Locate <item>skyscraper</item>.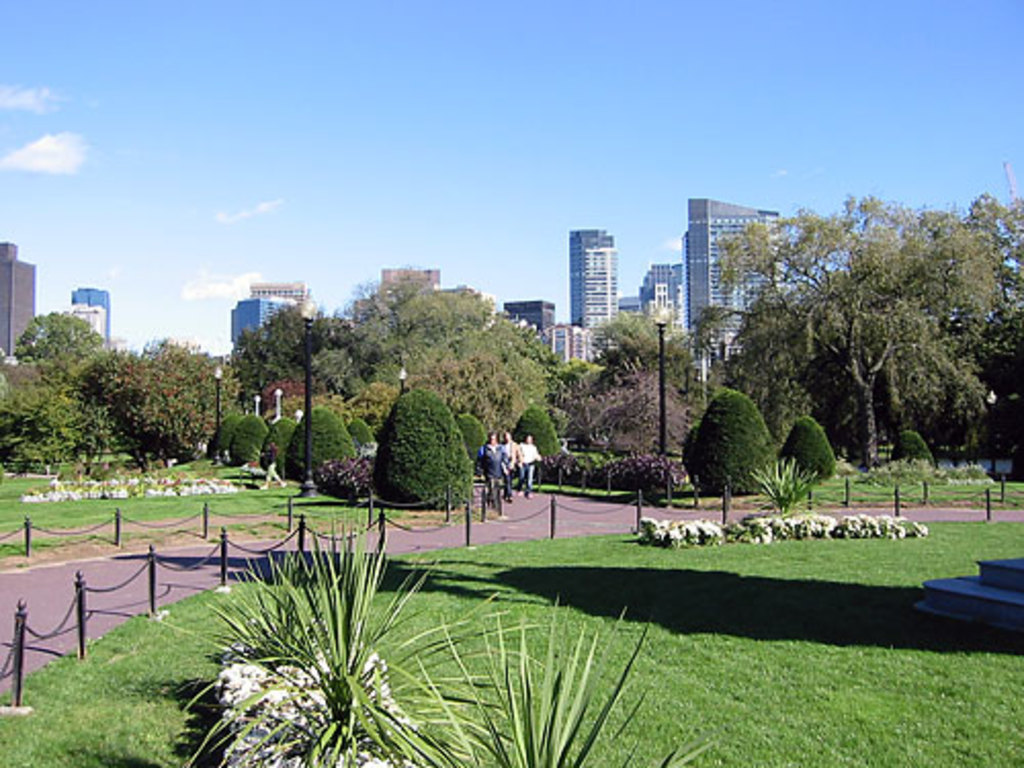
Bounding box: (680, 197, 780, 391).
